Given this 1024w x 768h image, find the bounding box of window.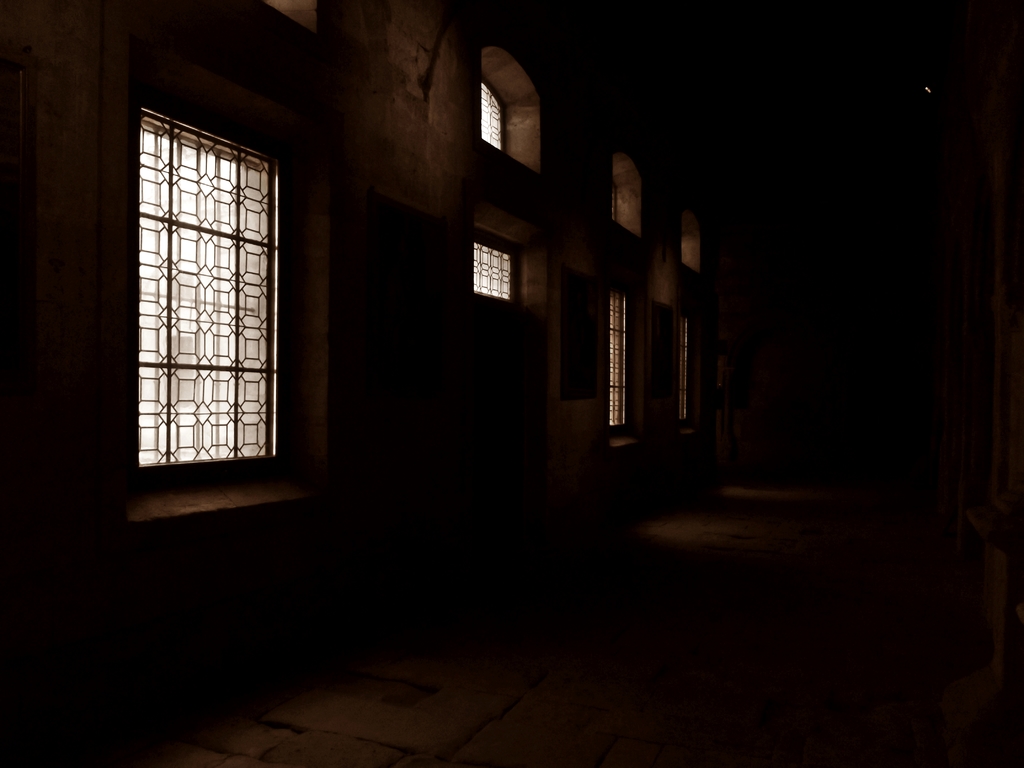
x1=600 y1=292 x2=632 y2=443.
